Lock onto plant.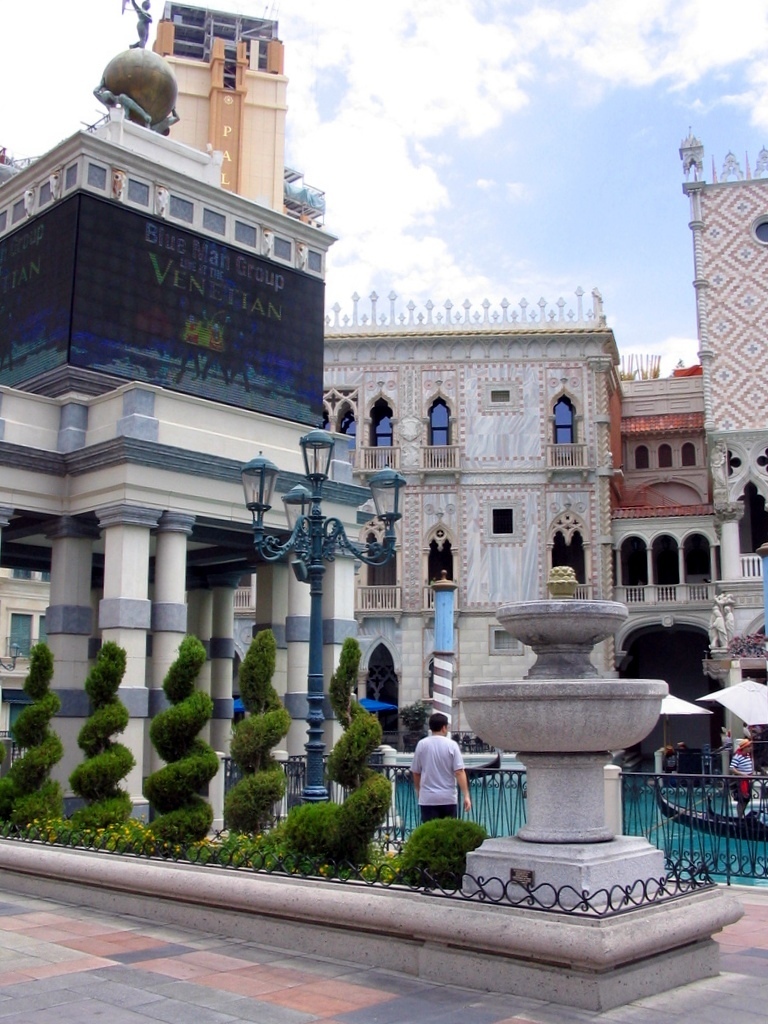
Locked: box=[219, 623, 293, 842].
